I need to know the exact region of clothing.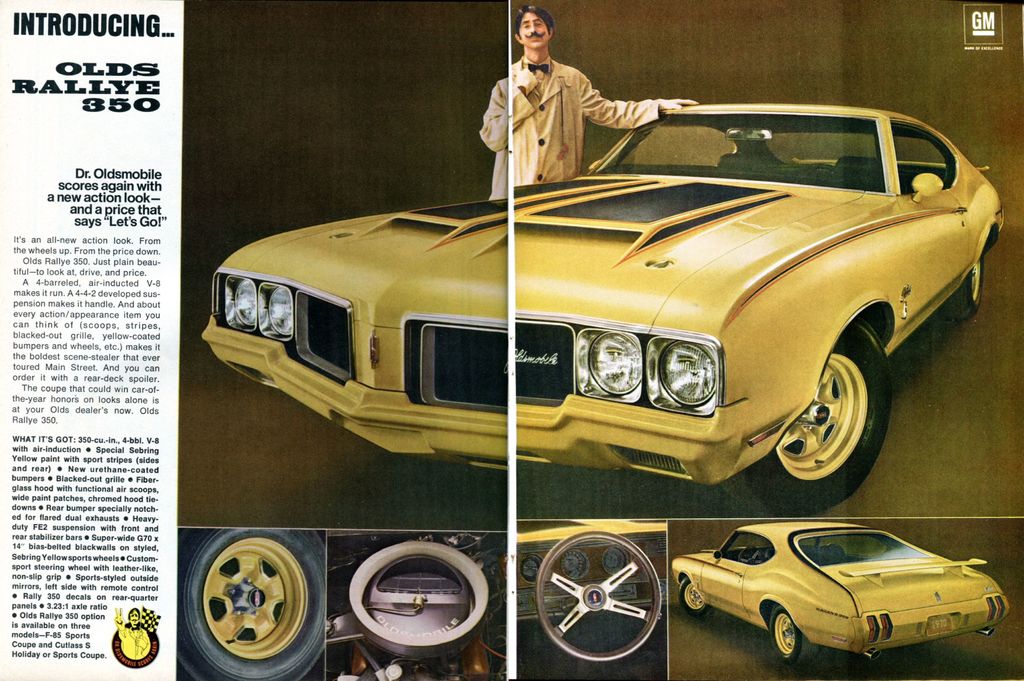
Region: (x1=472, y1=34, x2=666, y2=168).
